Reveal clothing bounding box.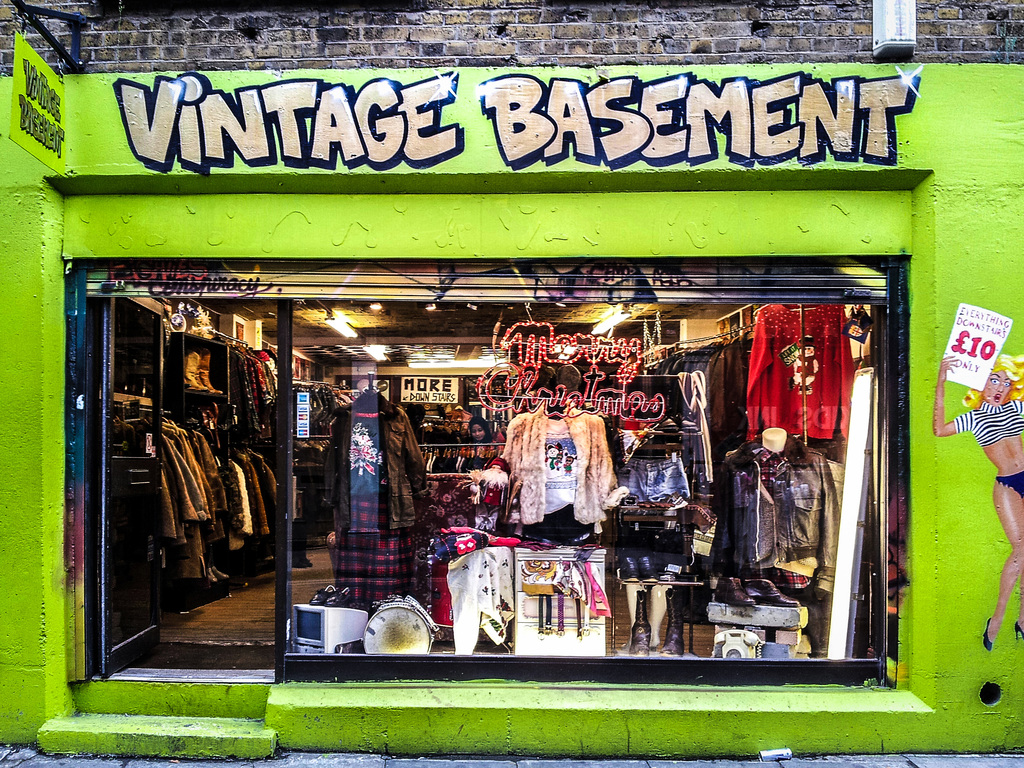
Revealed: {"x1": 996, "y1": 460, "x2": 1023, "y2": 514}.
